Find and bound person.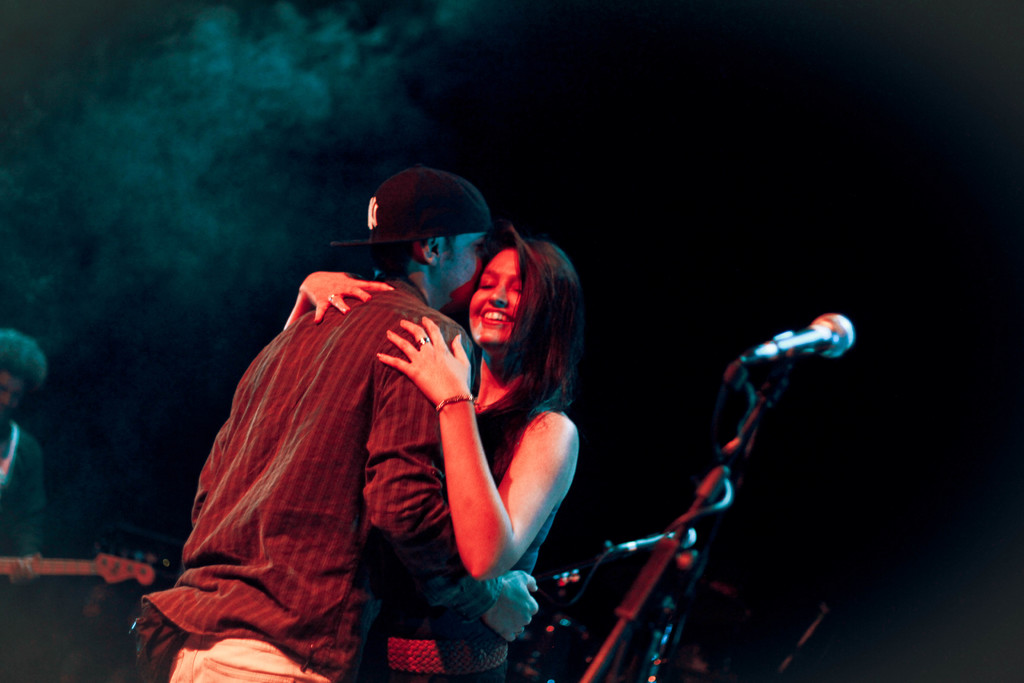
Bound: 131:163:536:682.
